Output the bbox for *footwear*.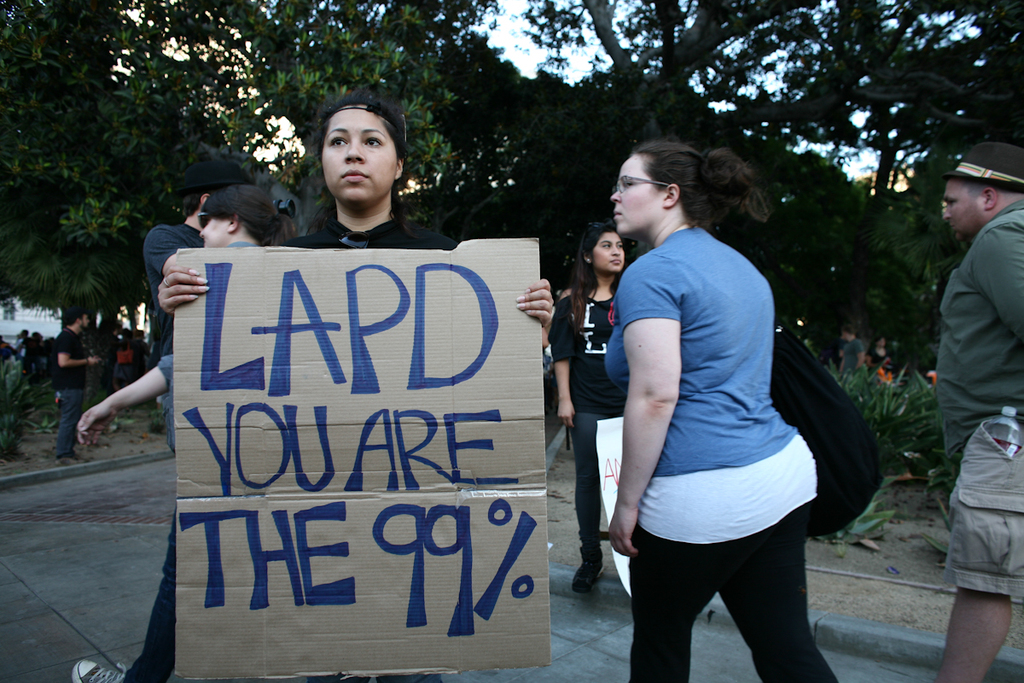
pyautogui.locateOnScreen(55, 452, 85, 466).
